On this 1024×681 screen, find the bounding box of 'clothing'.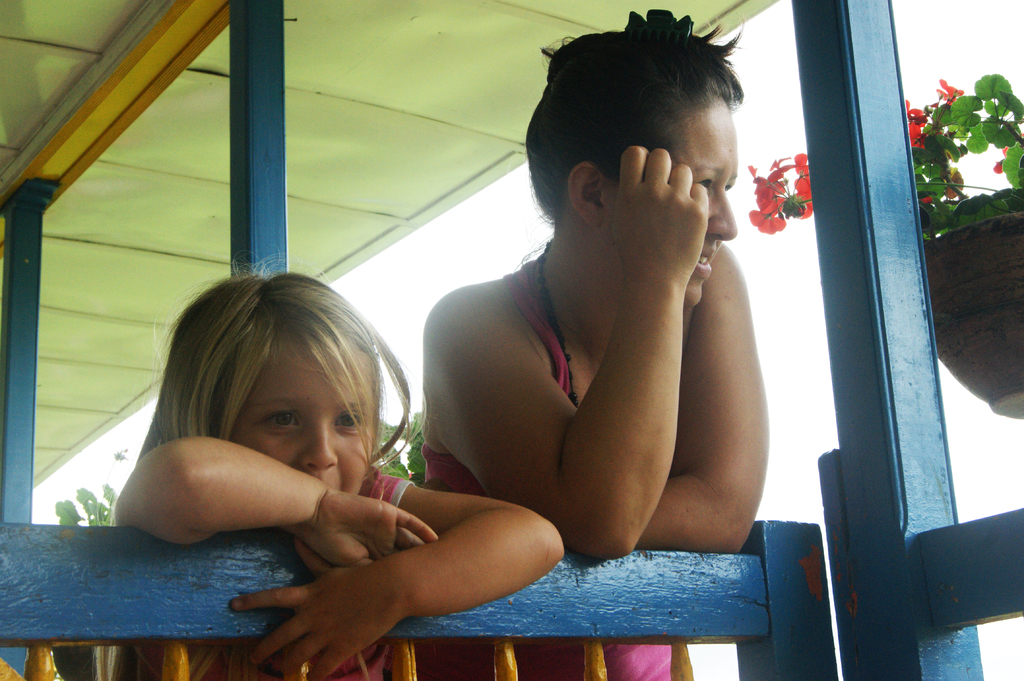
Bounding box: pyautogui.locateOnScreen(138, 461, 417, 679).
